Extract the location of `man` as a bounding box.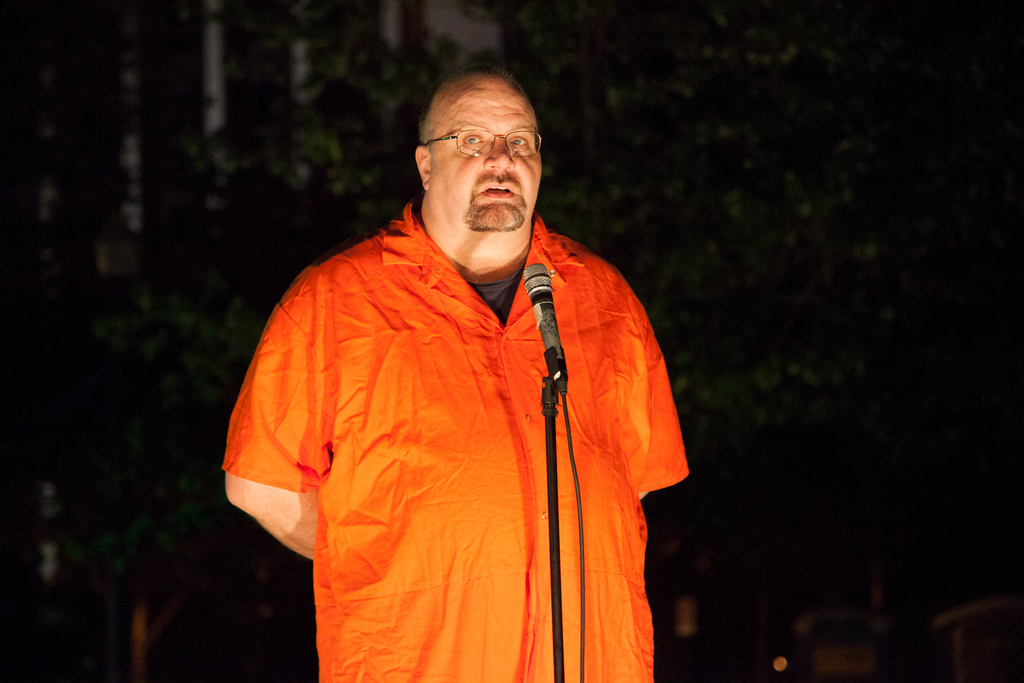
BBox(195, 87, 722, 682).
